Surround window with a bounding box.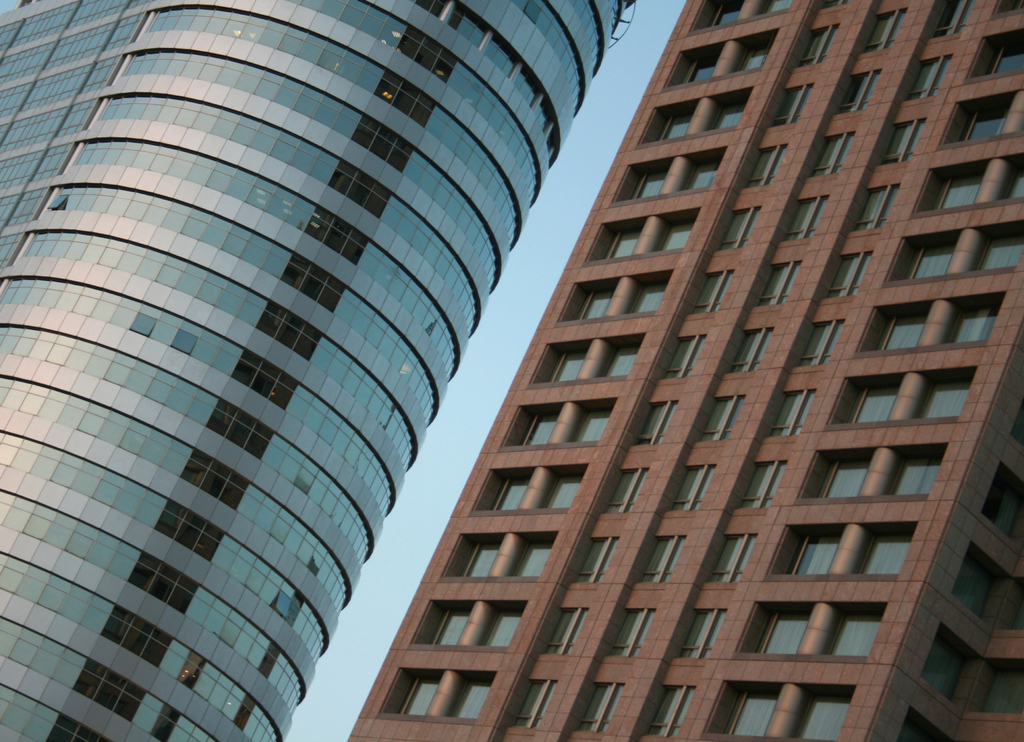
crop(730, 326, 773, 377).
